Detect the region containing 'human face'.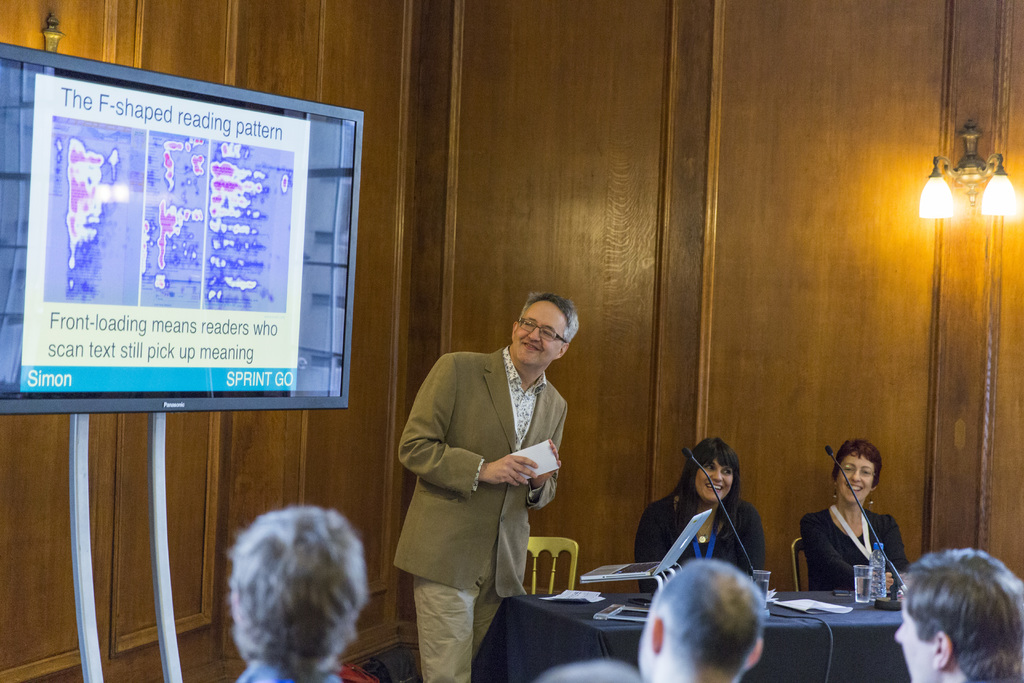
left=514, top=297, right=568, bottom=367.
